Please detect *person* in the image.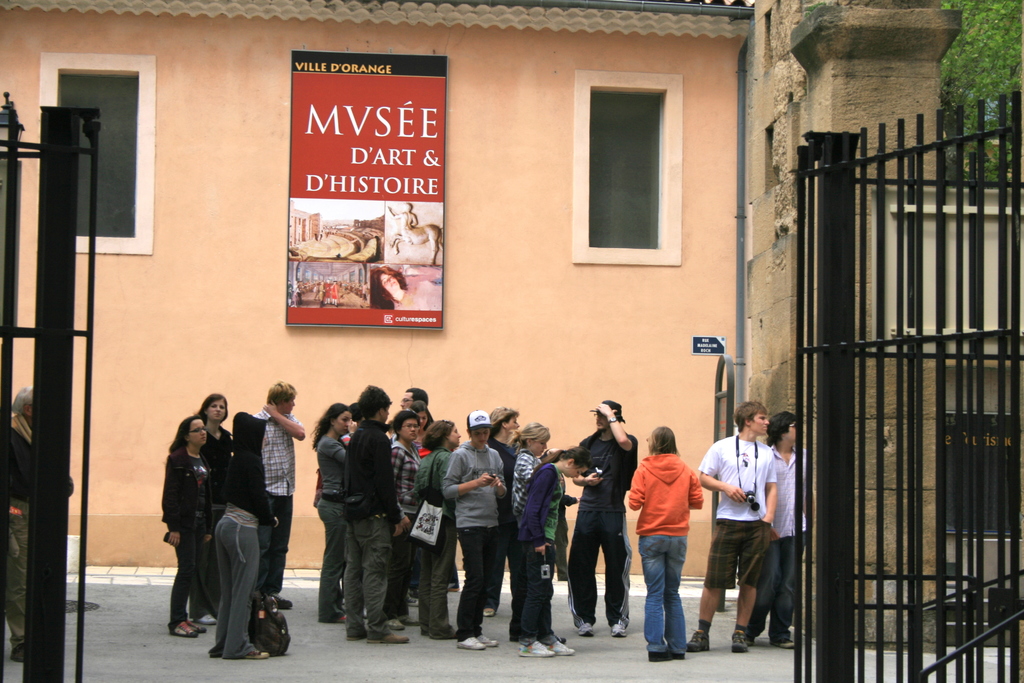
[left=625, top=424, right=708, bottom=658].
